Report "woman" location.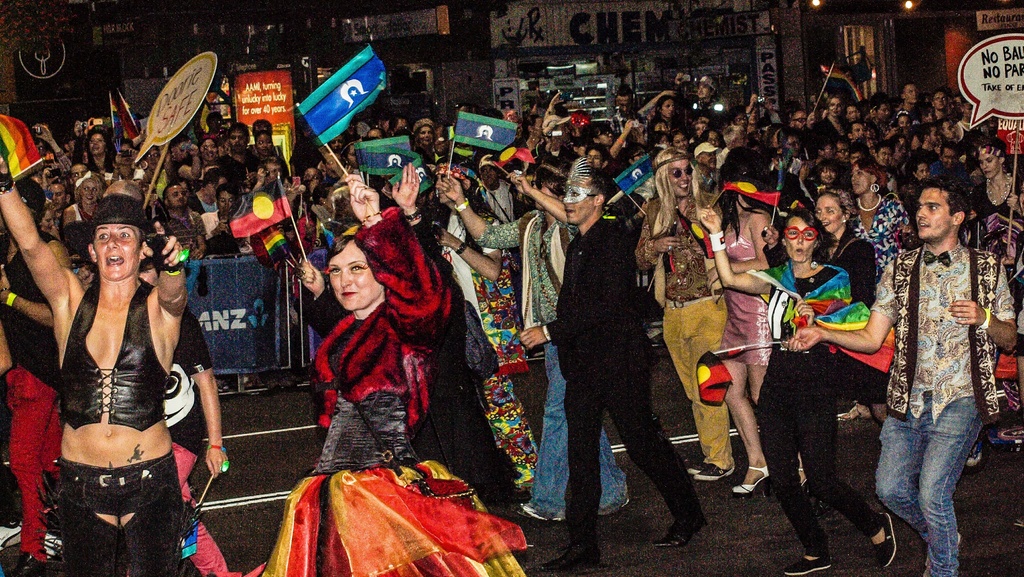
Report: box=[181, 140, 232, 172].
